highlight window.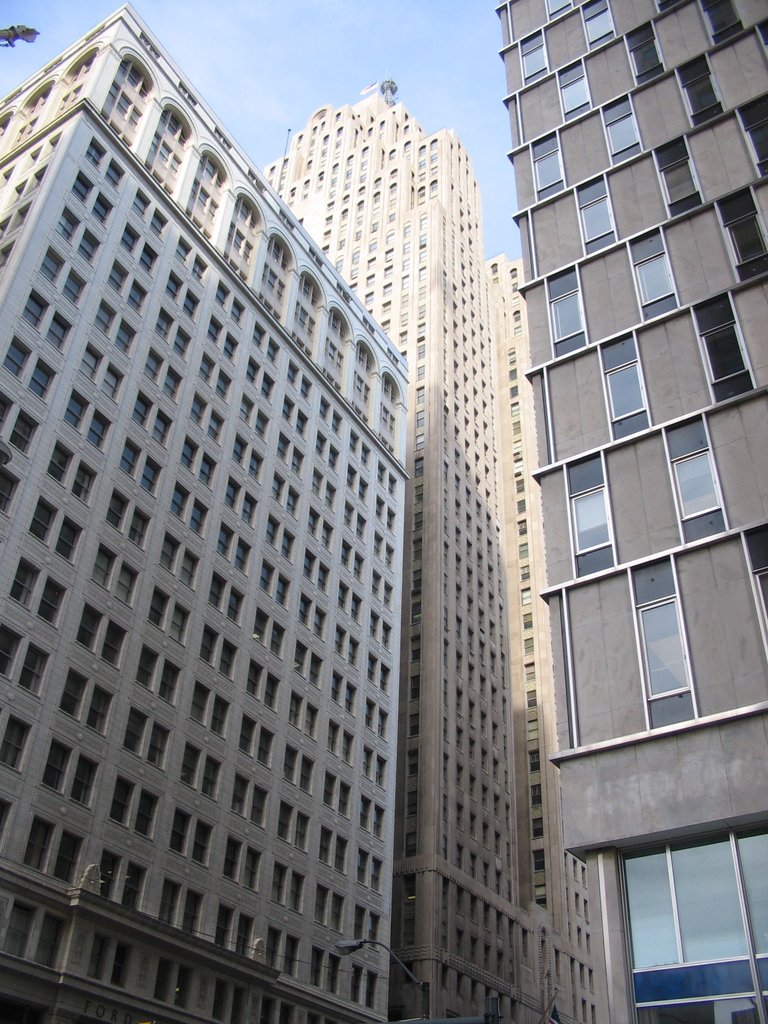
Highlighted region: (left=118, top=433, right=144, bottom=483).
